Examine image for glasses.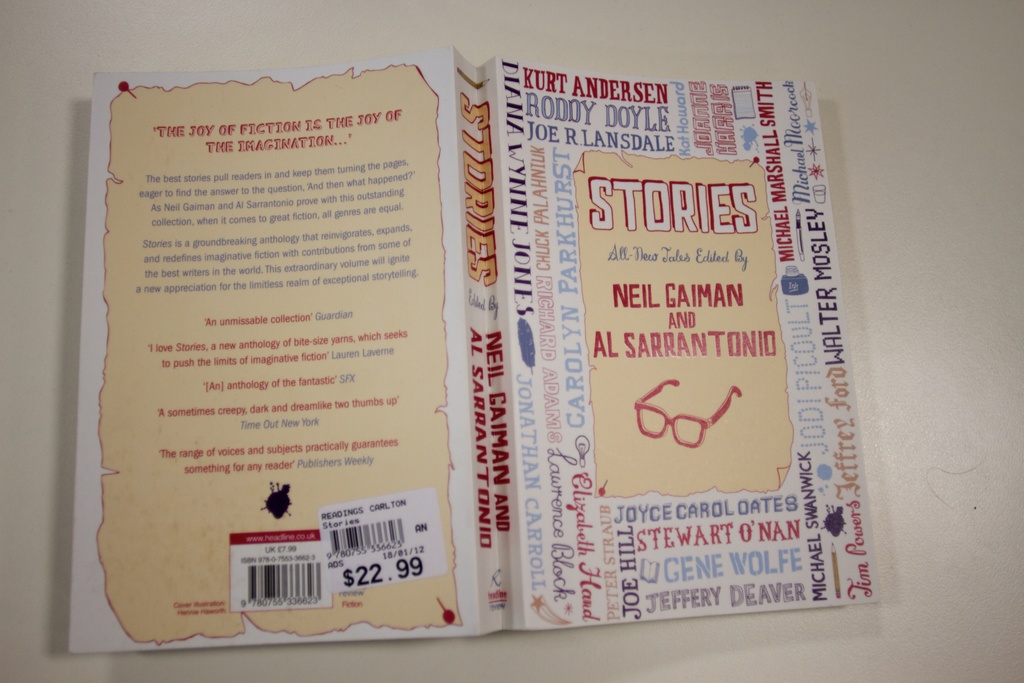
Examination result: 623/370/742/452.
